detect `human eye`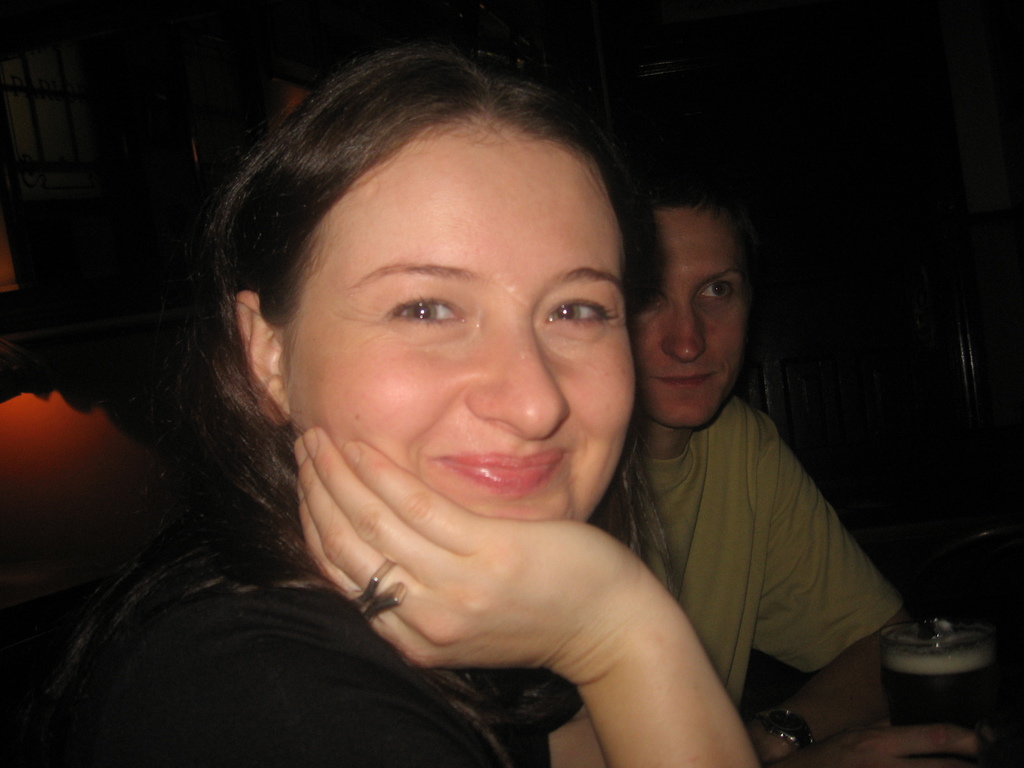
(377, 285, 471, 339)
